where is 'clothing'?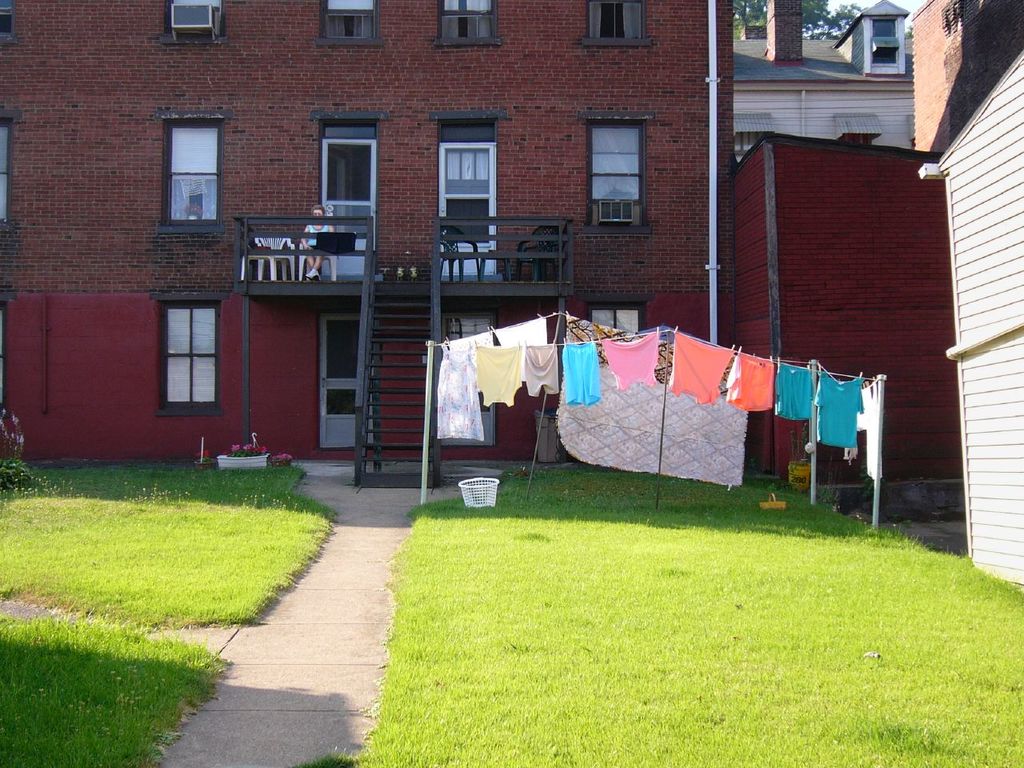
[476,342,522,409].
